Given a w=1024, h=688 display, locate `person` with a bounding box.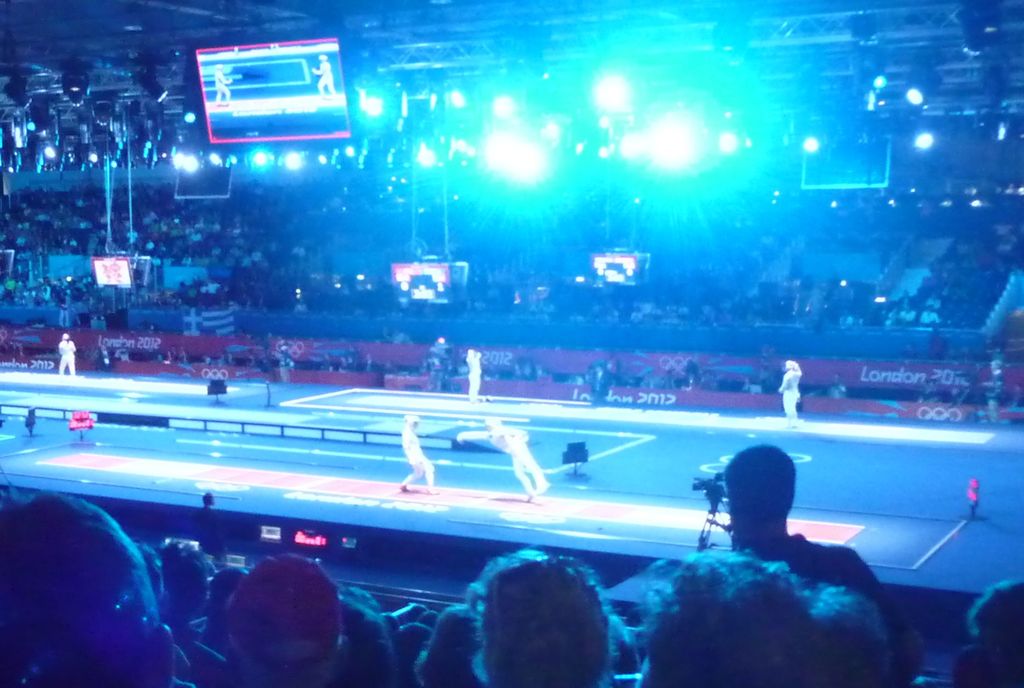
Located: BBox(398, 407, 442, 492).
